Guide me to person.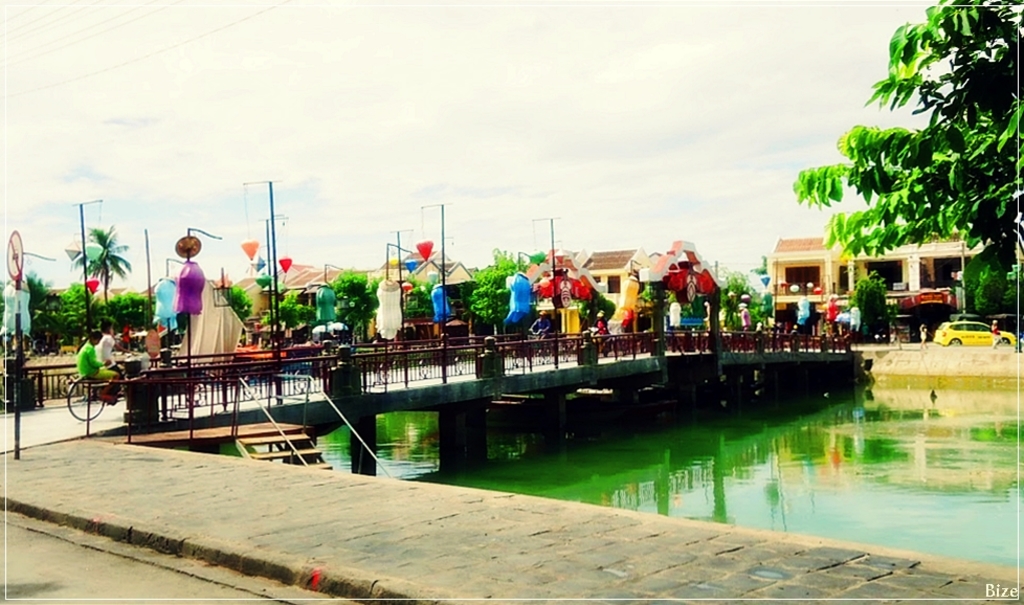
Guidance: crop(735, 293, 752, 345).
